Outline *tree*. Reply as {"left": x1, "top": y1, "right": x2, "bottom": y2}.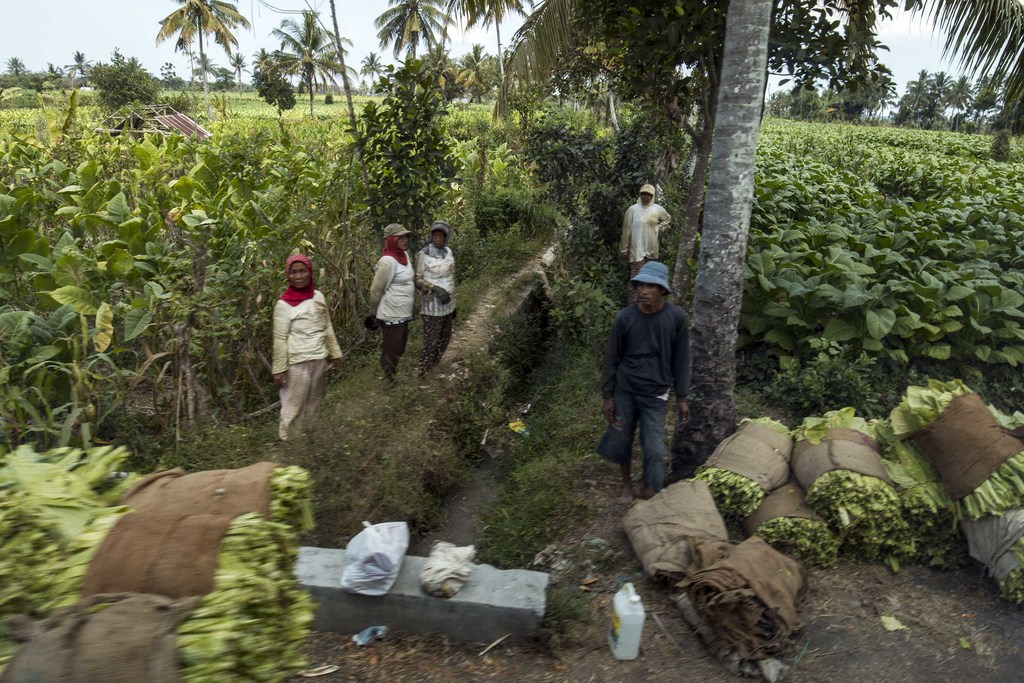
{"left": 1, "top": 56, "right": 28, "bottom": 80}.
